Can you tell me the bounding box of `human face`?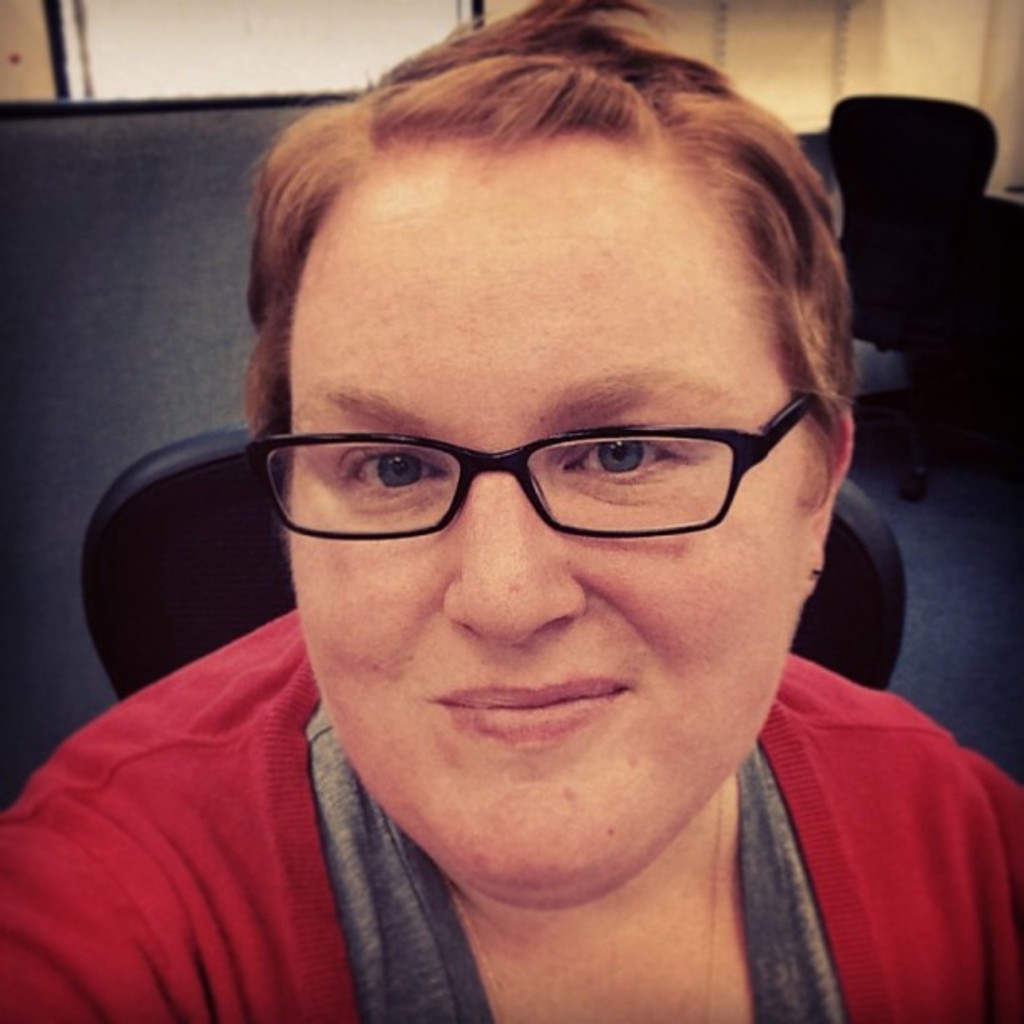
bbox(283, 152, 803, 910).
